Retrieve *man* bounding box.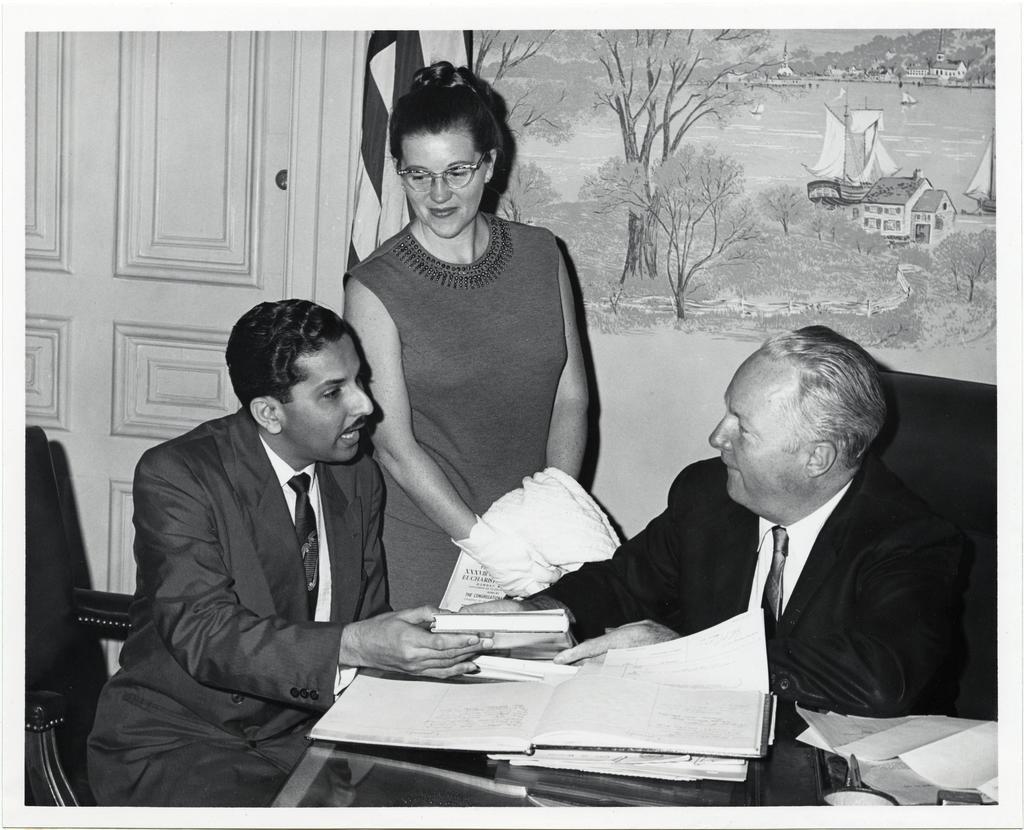
Bounding box: <box>461,328,971,717</box>.
